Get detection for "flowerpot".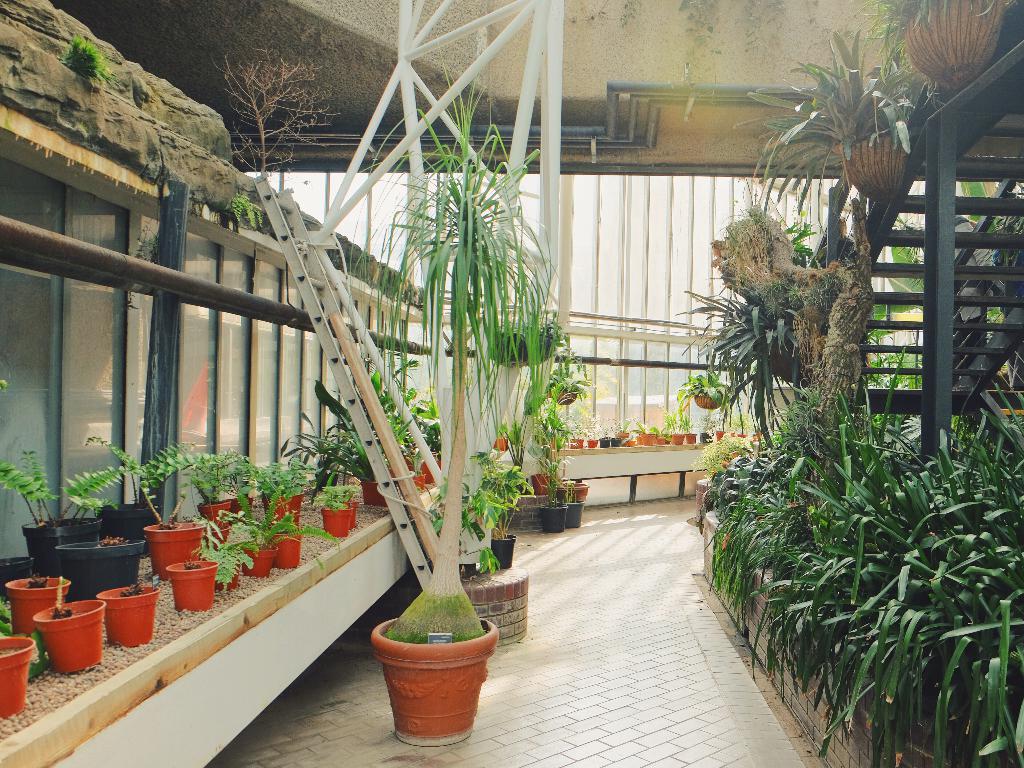
Detection: l=639, t=431, r=657, b=447.
